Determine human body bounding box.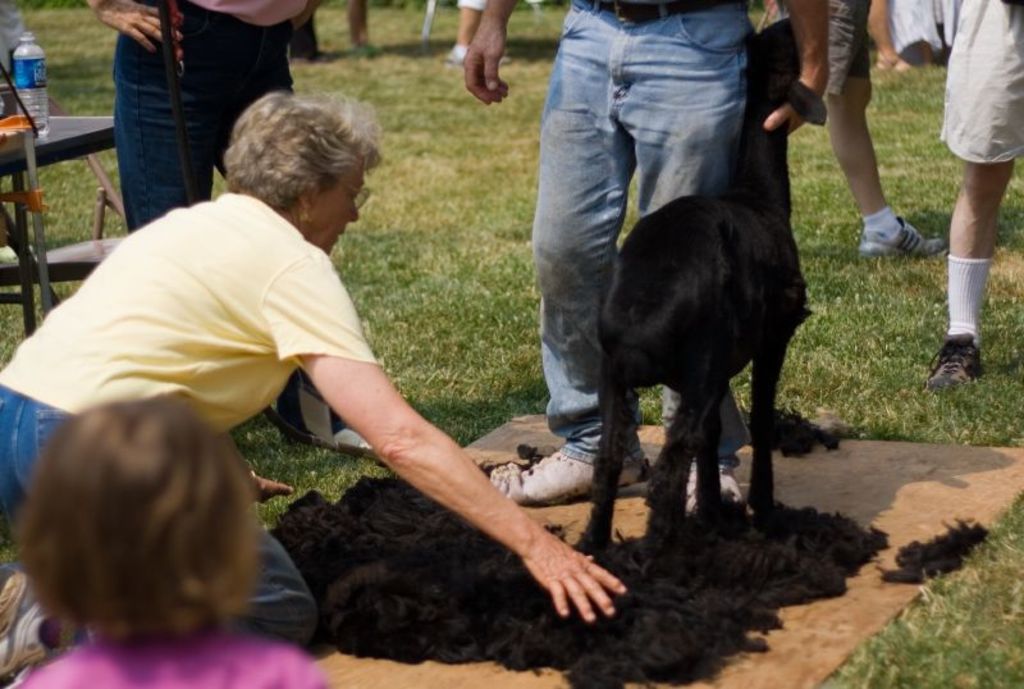
Determined: <bbox>14, 396, 343, 688</bbox>.
